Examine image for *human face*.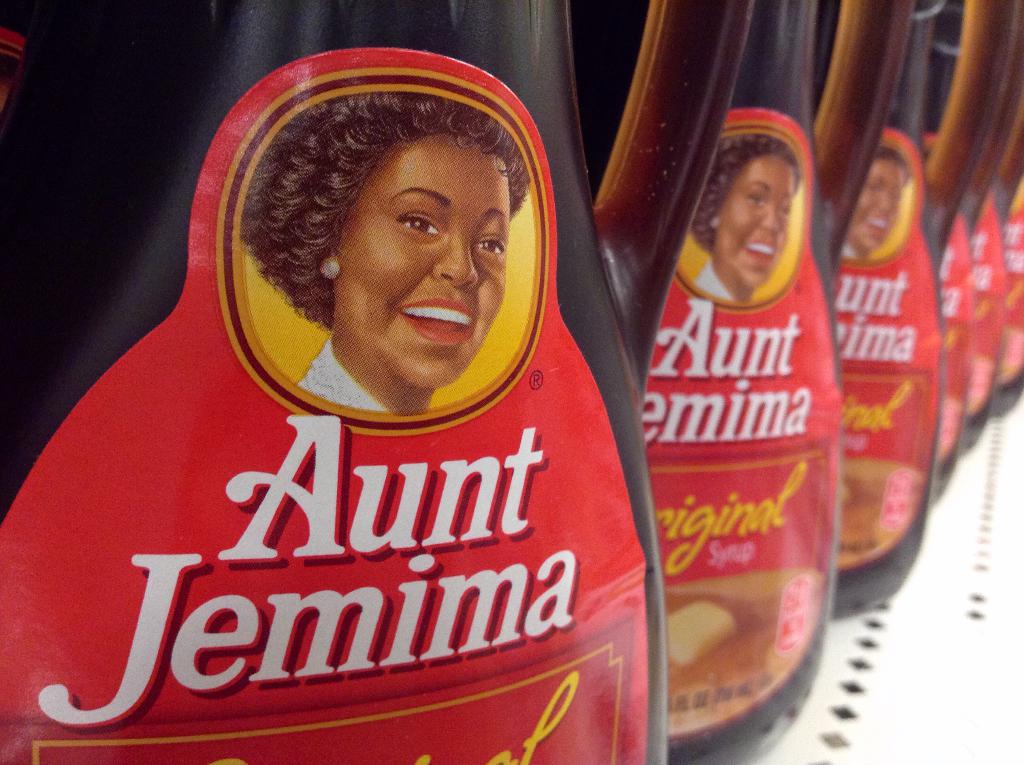
Examination result: bbox=[718, 157, 792, 286].
